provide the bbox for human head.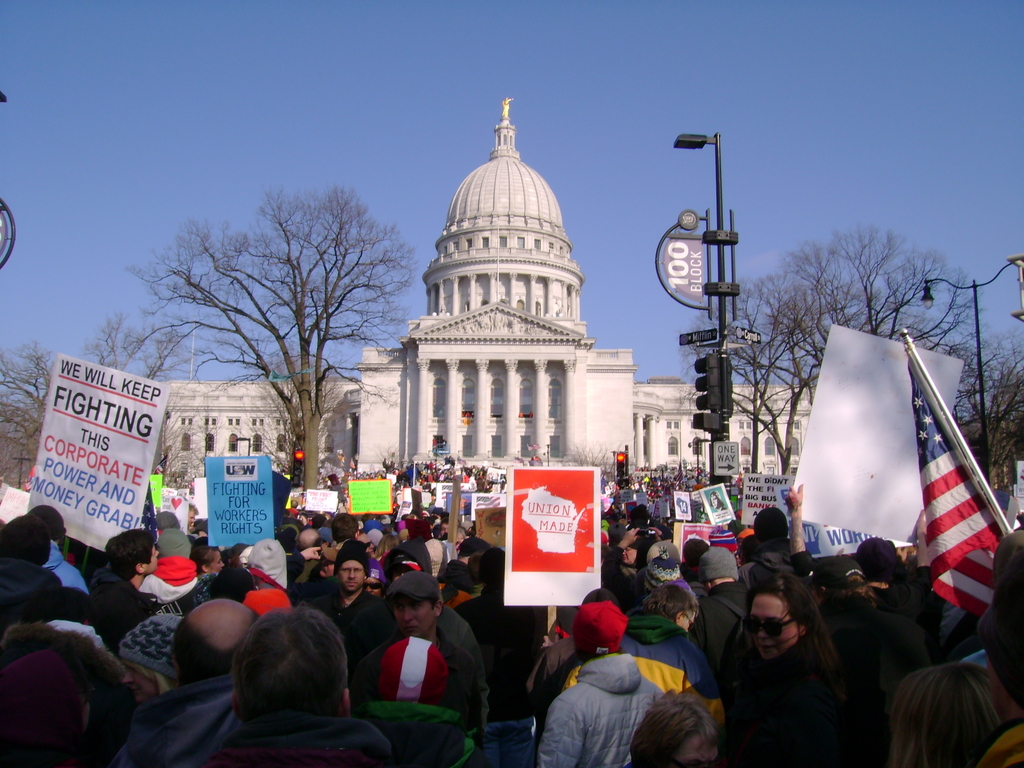
2,515,52,568.
